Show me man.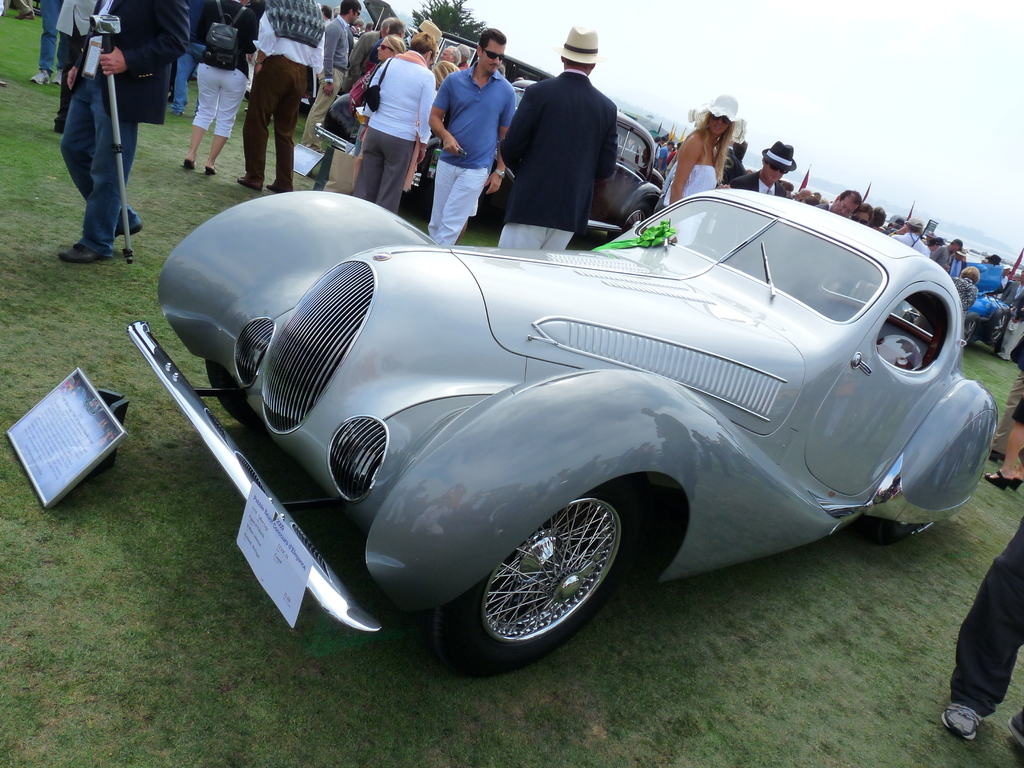
man is here: Rect(497, 19, 613, 258).
